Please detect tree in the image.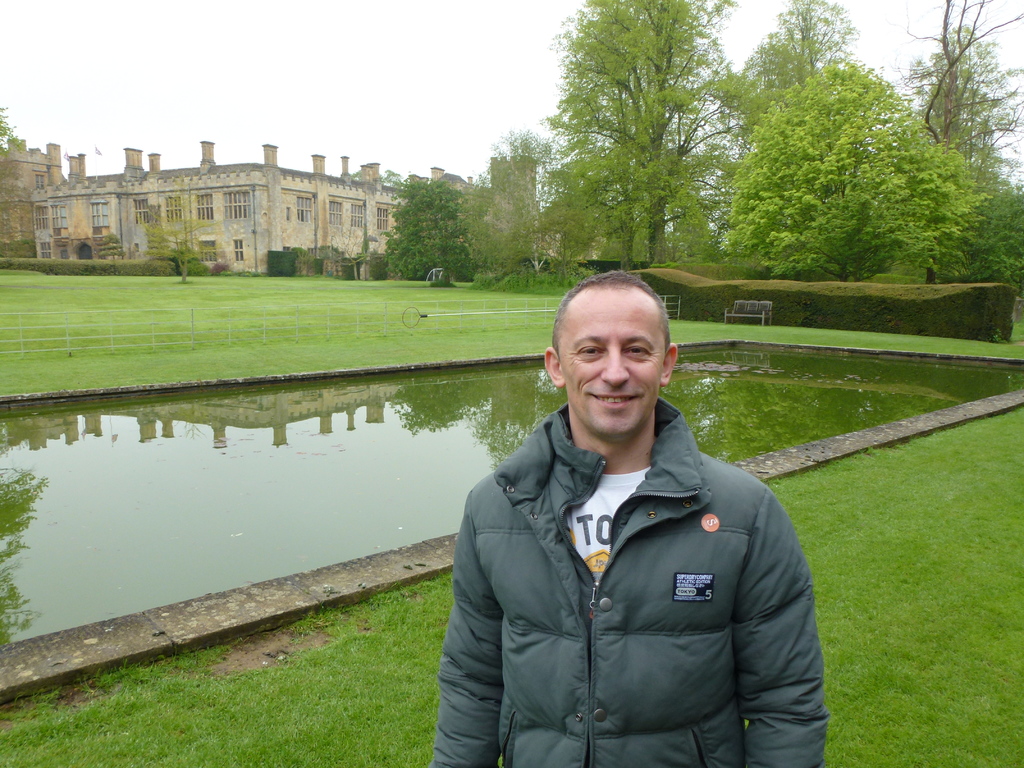
[148,172,225,286].
